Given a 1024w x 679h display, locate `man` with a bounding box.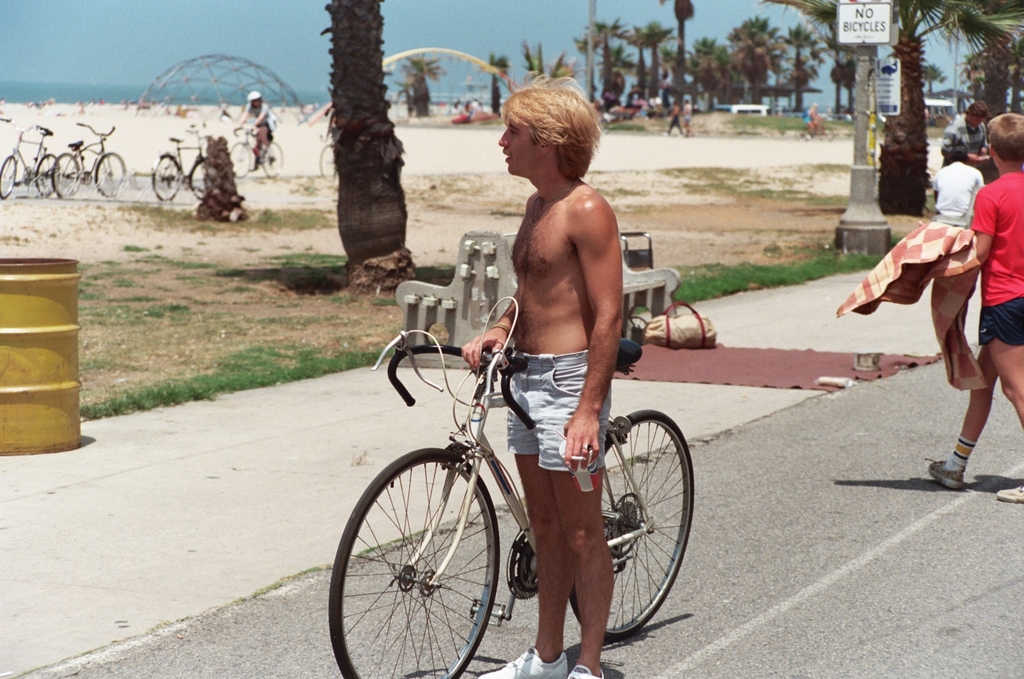
Located: Rect(942, 99, 994, 166).
